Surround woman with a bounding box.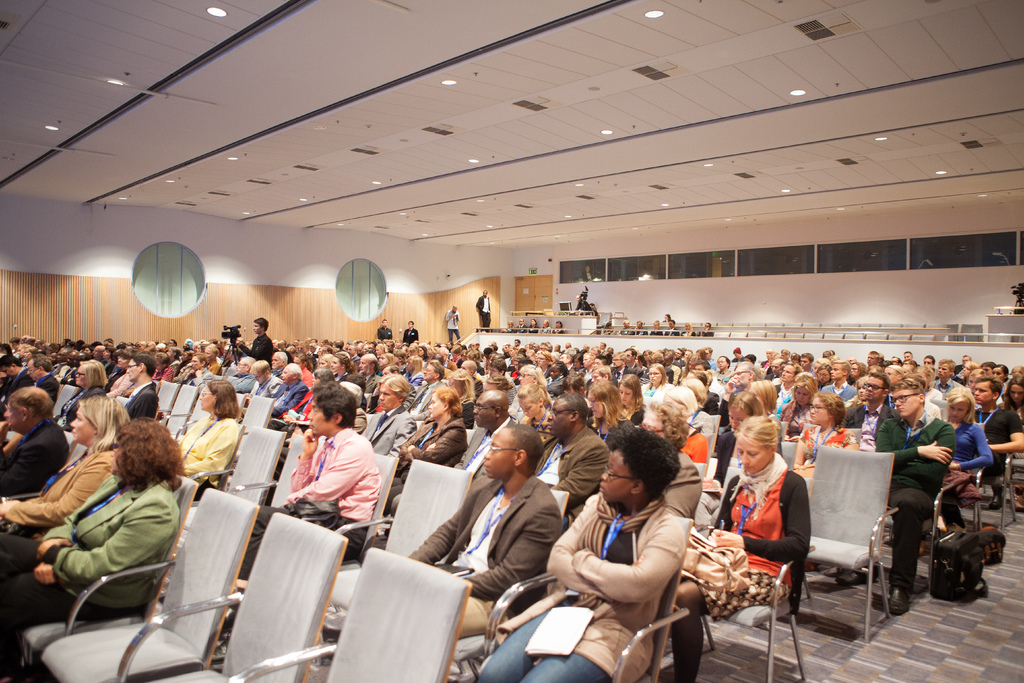
crop(997, 374, 1023, 454).
